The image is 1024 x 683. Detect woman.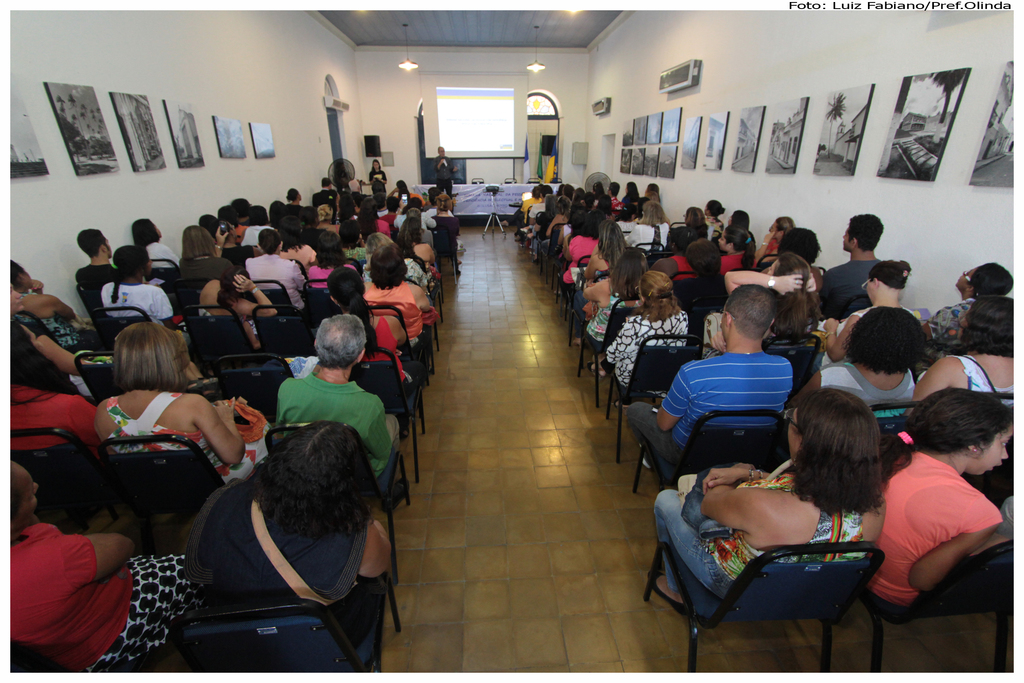
Detection: (912, 298, 1021, 402).
